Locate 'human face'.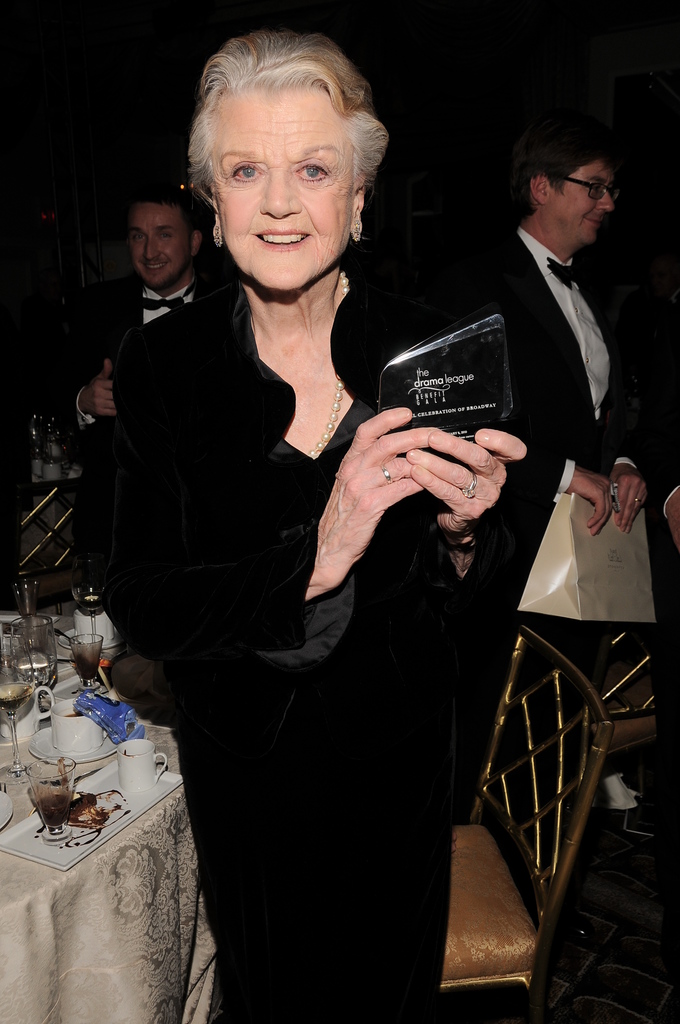
Bounding box: select_region(206, 99, 355, 293).
